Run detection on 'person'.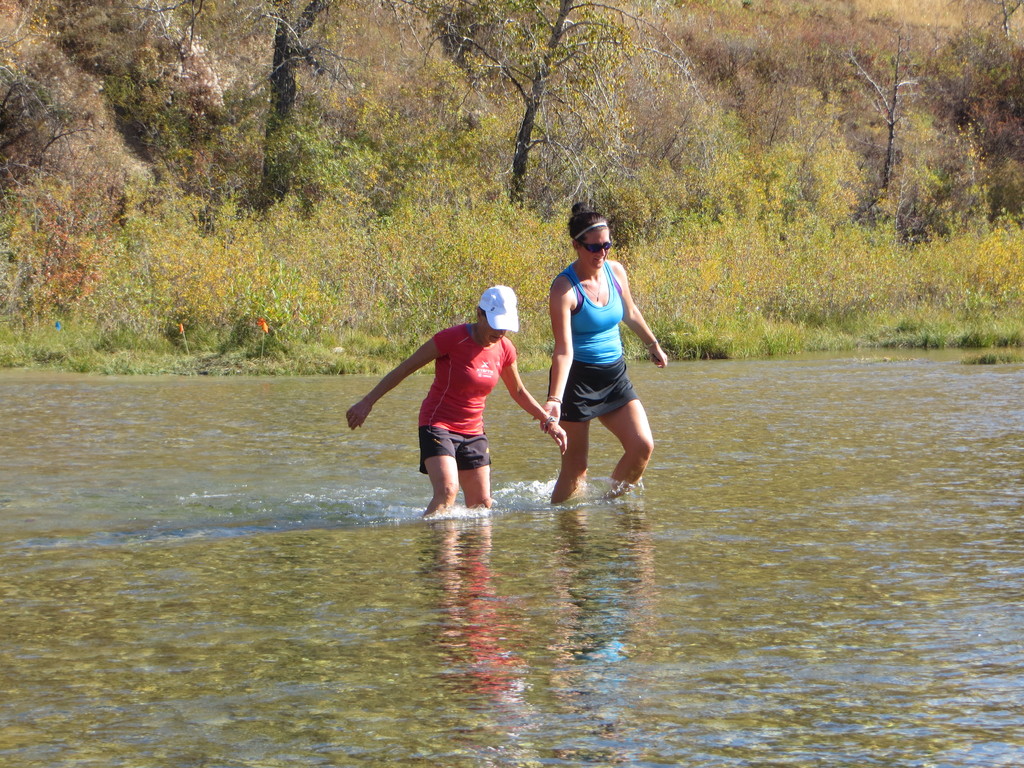
Result: left=540, top=202, right=655, bottom=534.
